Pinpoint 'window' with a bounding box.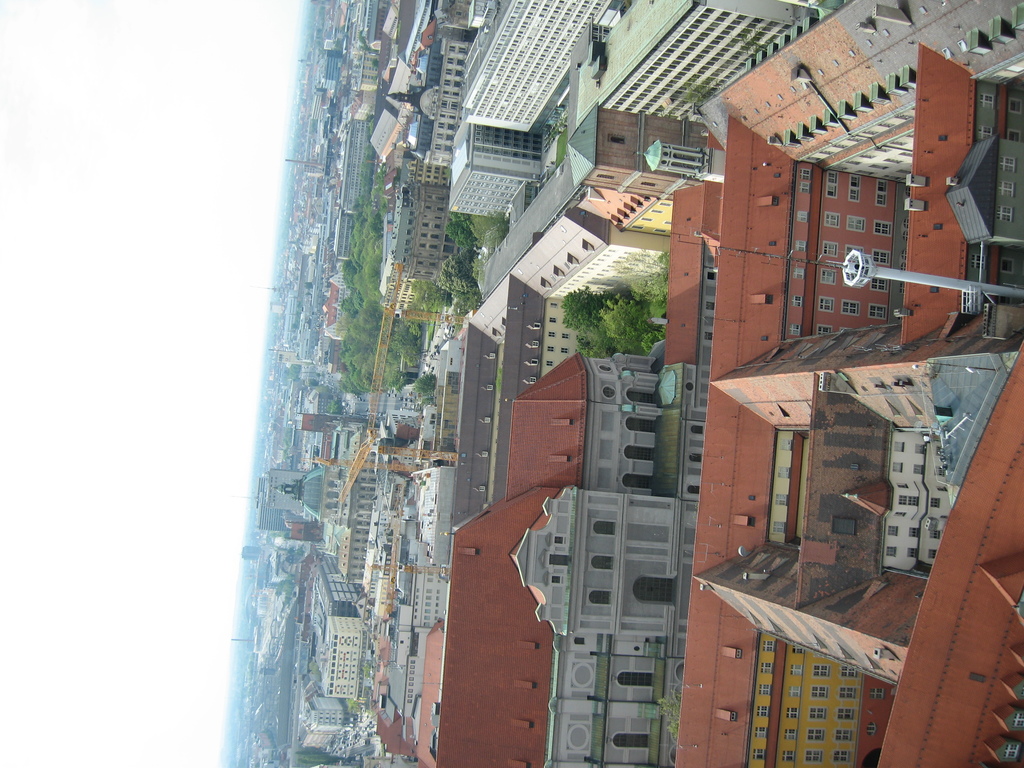
x1=1011 y1=709 x2=1022 y2=737.
